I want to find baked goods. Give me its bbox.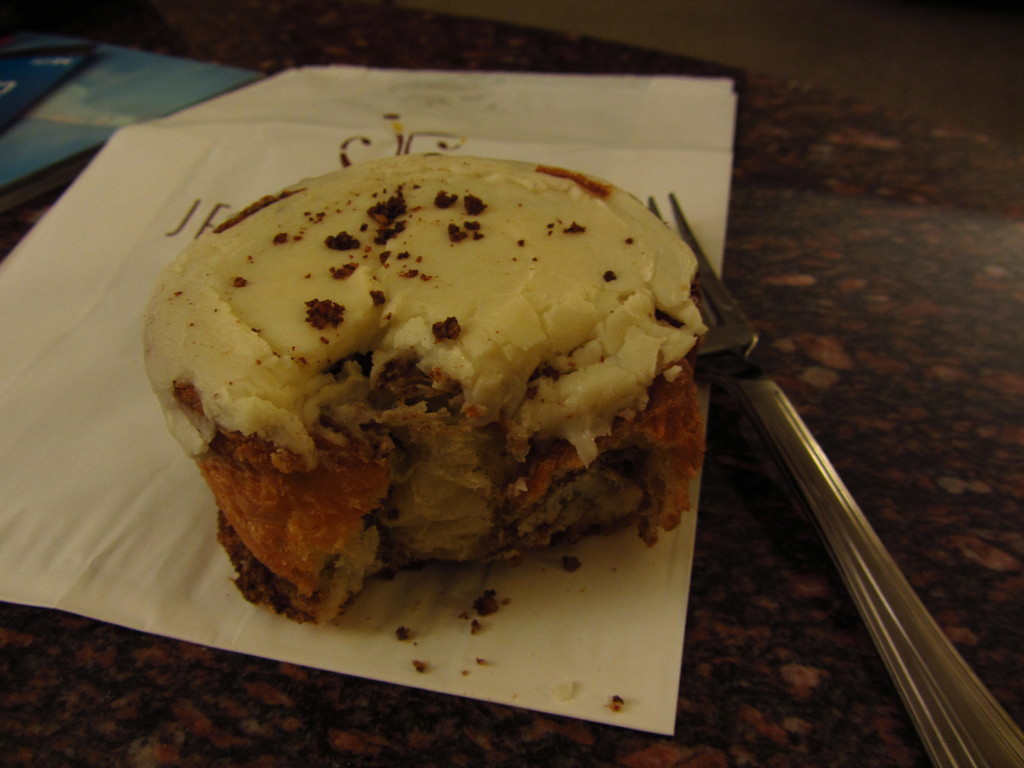
rect(150, 177, 684, 643).
